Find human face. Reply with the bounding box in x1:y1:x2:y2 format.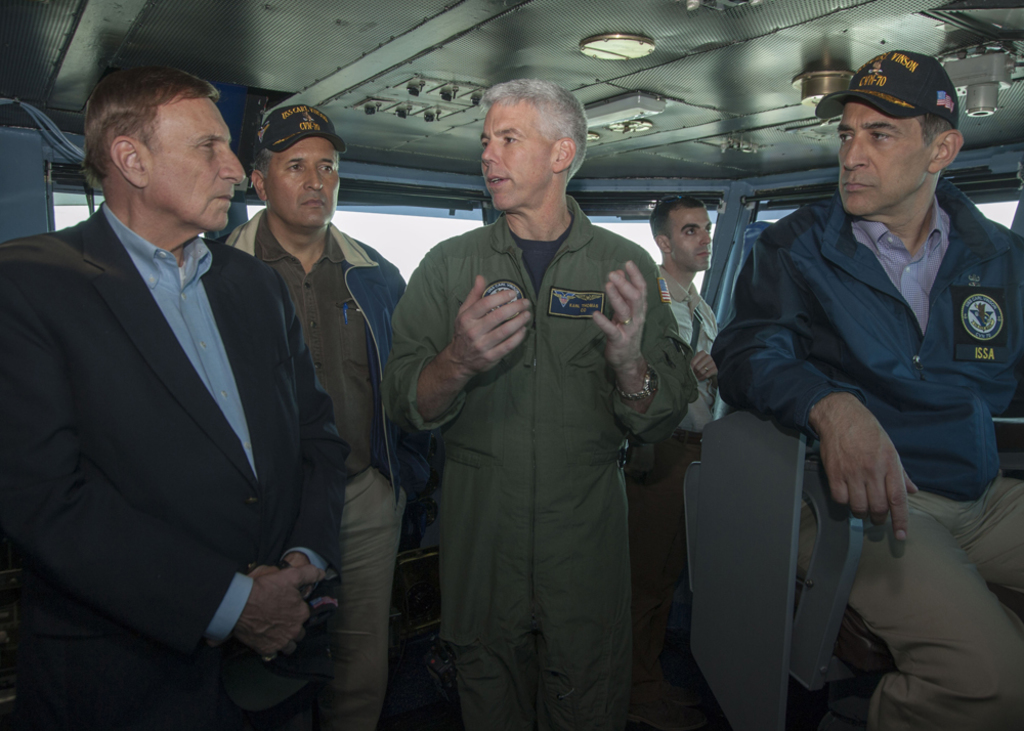
480:99:546:210.
